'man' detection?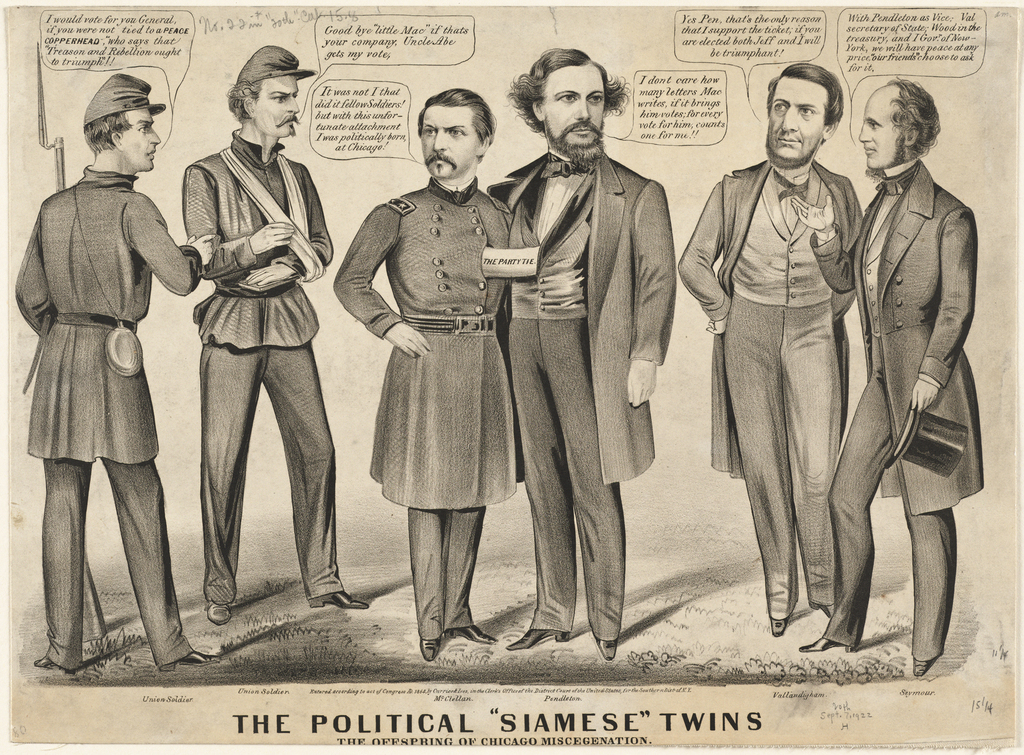
490,47,675,658
